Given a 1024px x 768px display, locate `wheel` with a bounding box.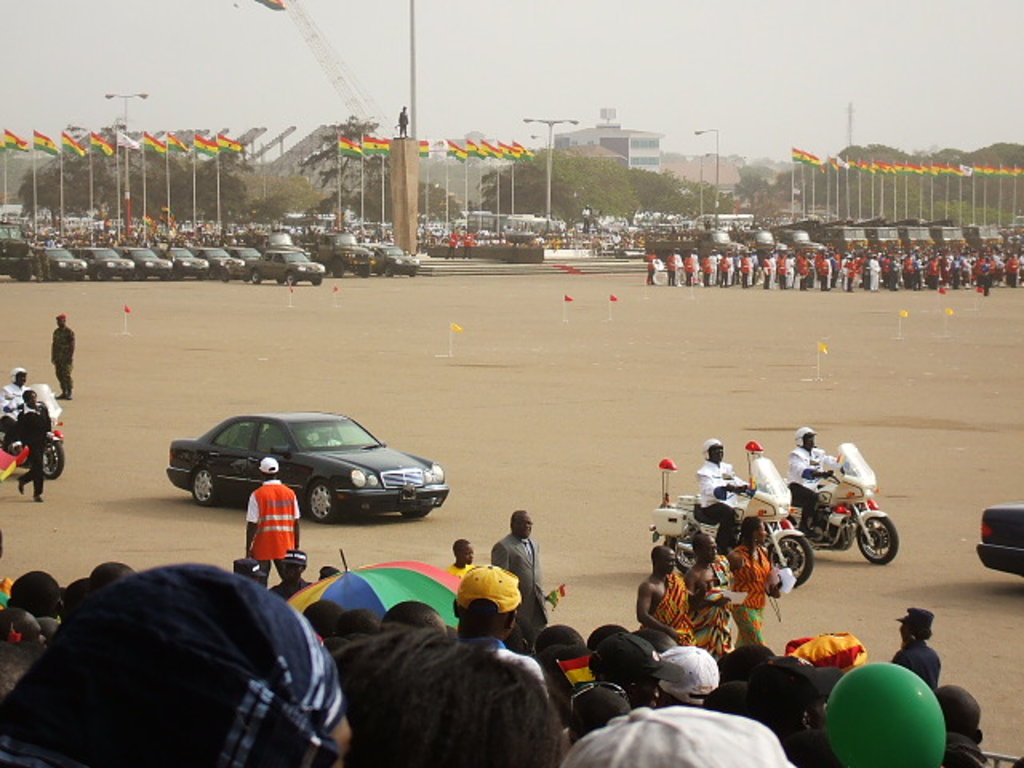
Located: 763 533 811 584.
